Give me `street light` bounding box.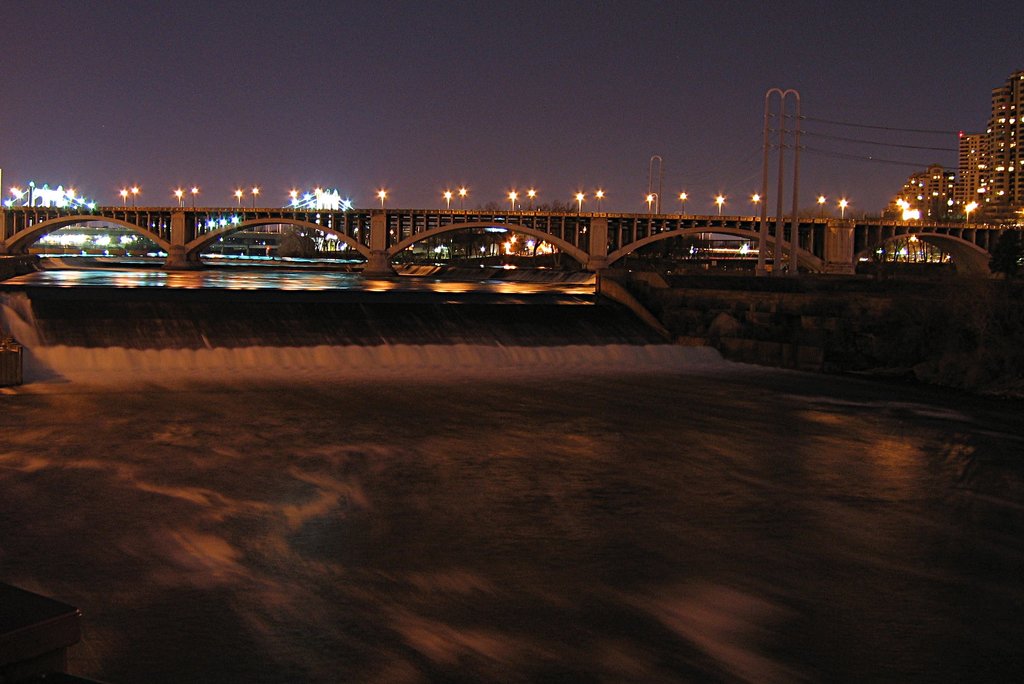
833 193 851 216.
